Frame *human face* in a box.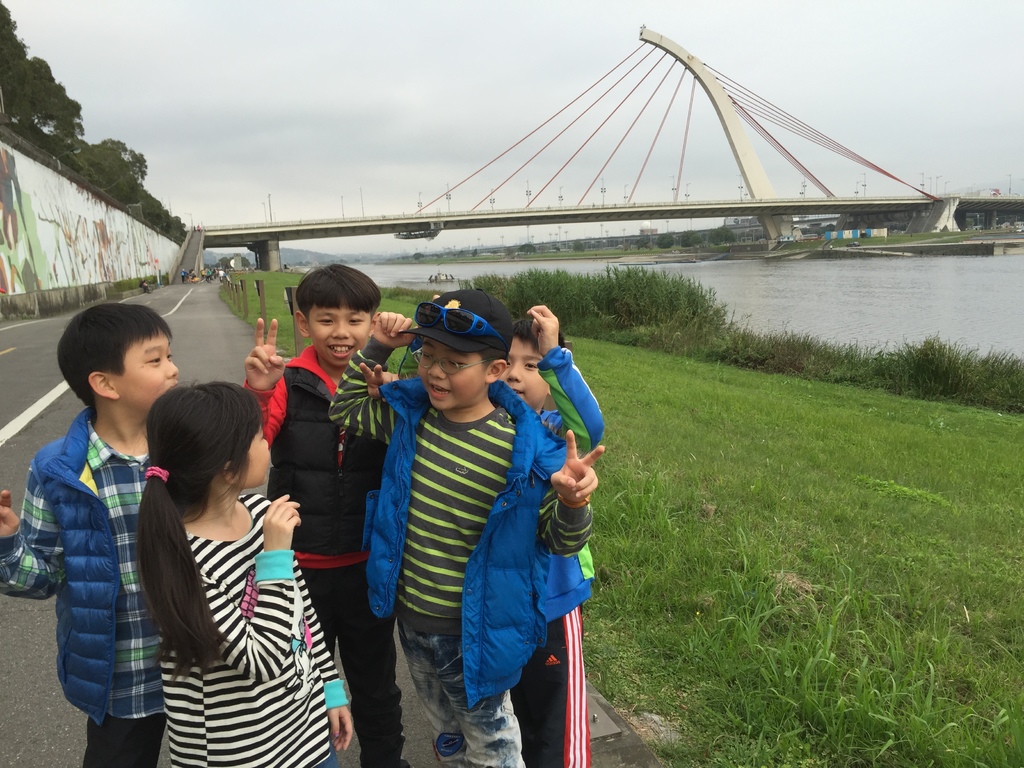
locate(300, 297, 374, 371).
